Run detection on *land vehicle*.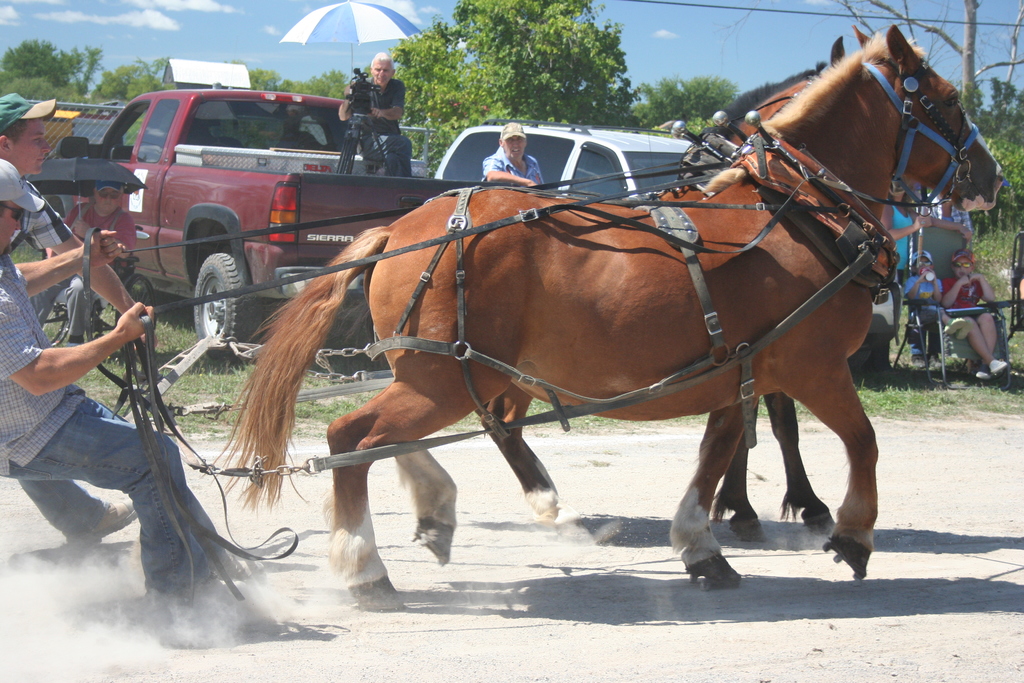
Result: (49,76,456,309).
